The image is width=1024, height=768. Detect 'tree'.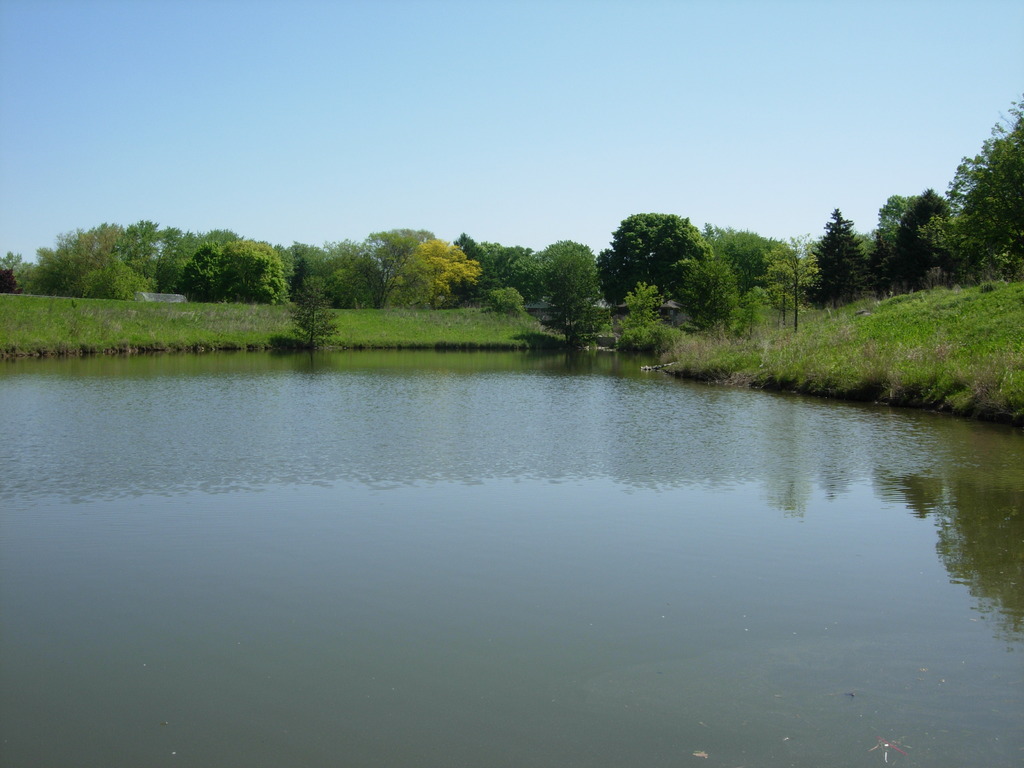
Detection: l=518, t=234, r=605, b=325.
